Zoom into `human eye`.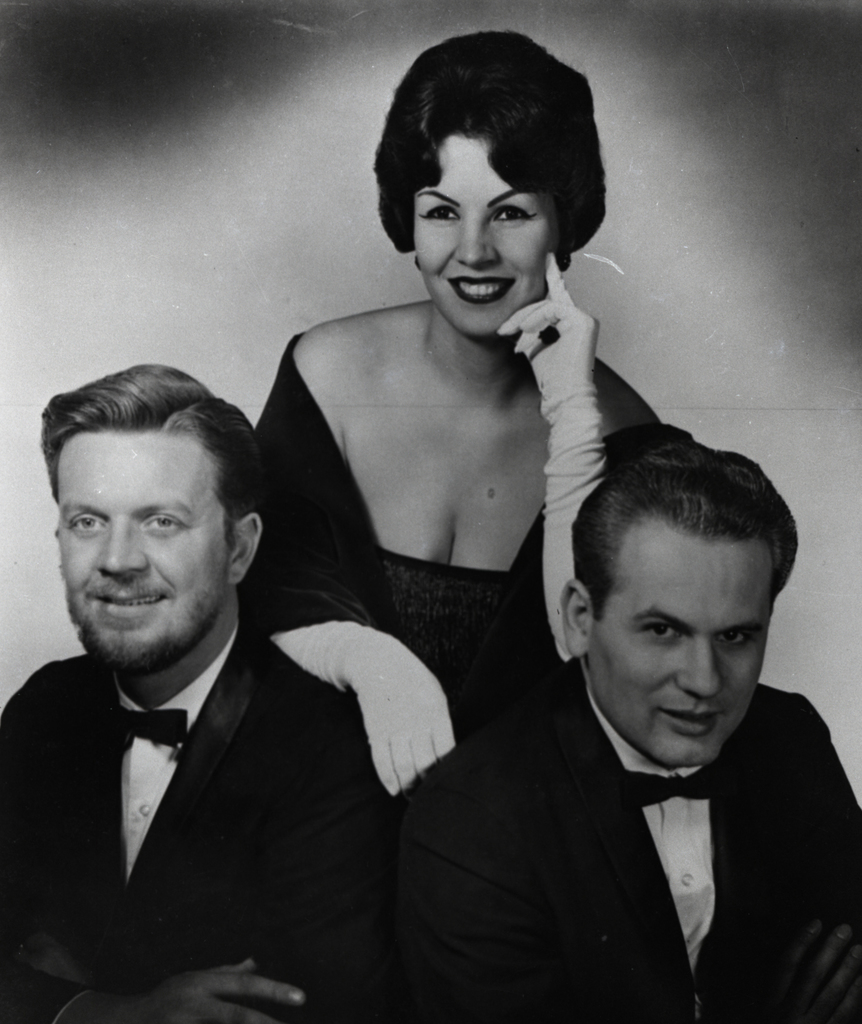
Zoom target: box(626, 617, 682, 646).
